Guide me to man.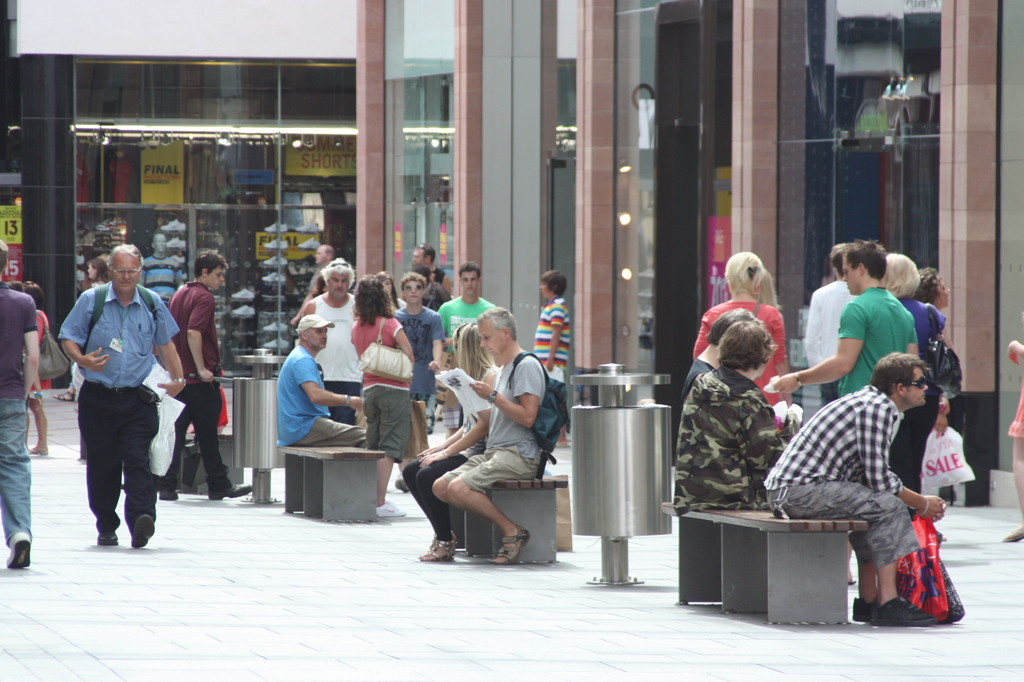
Guidance: x1=409, y1=247, x2=450, y2=304.
